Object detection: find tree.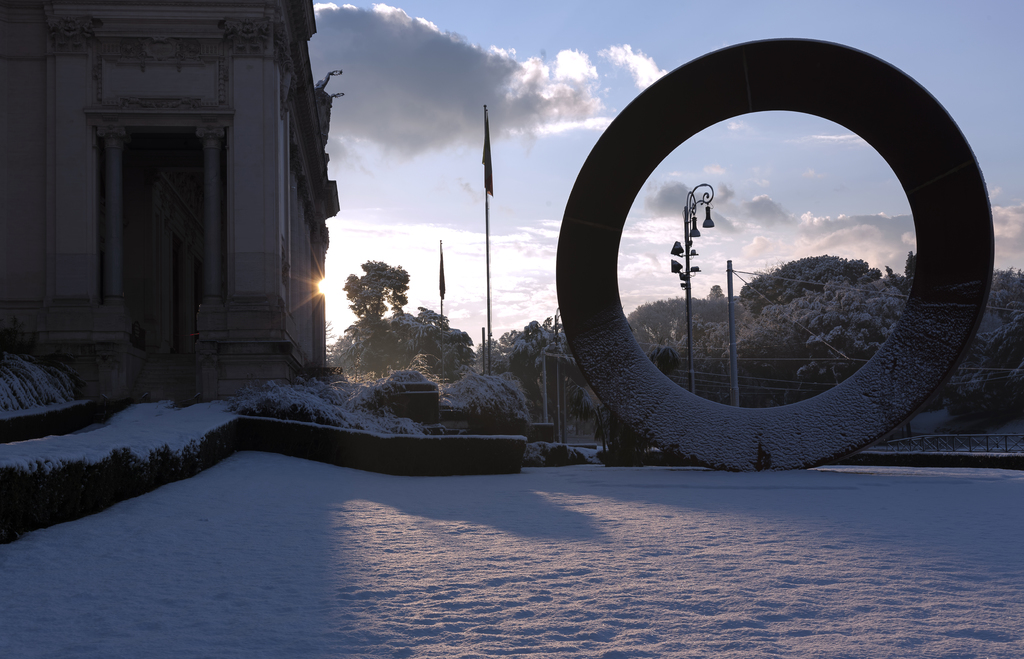
crop(412, 302, 479, 382).
